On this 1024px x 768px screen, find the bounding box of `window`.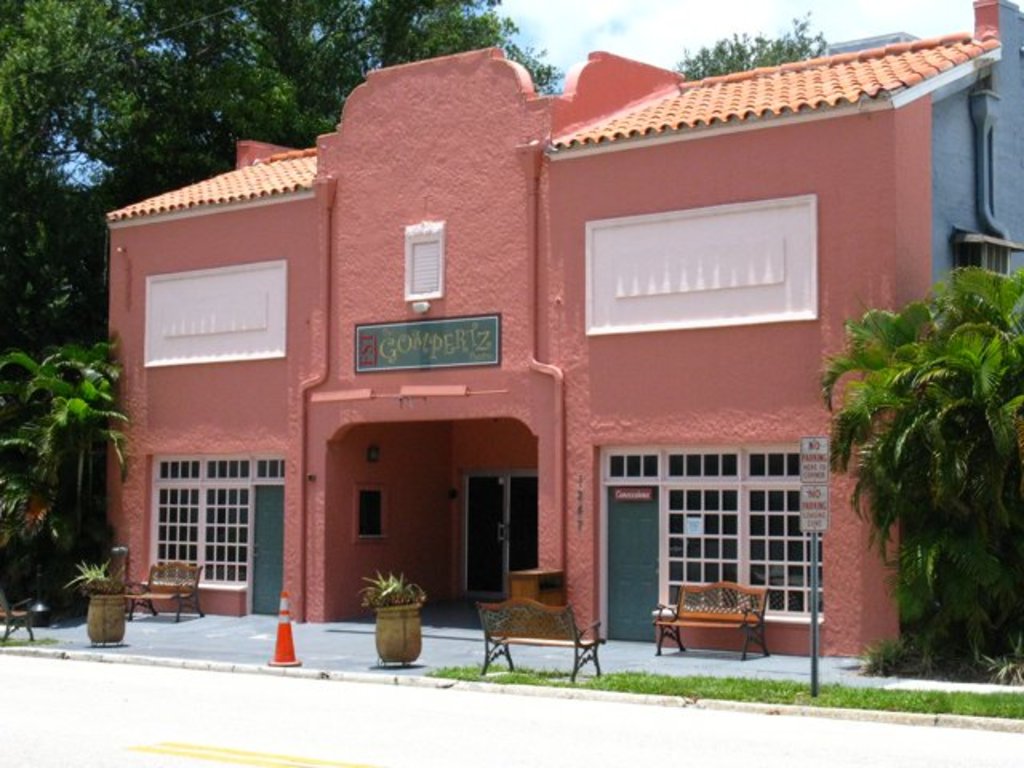
Bounding box: bbox=(403, 219, 443, 302).
